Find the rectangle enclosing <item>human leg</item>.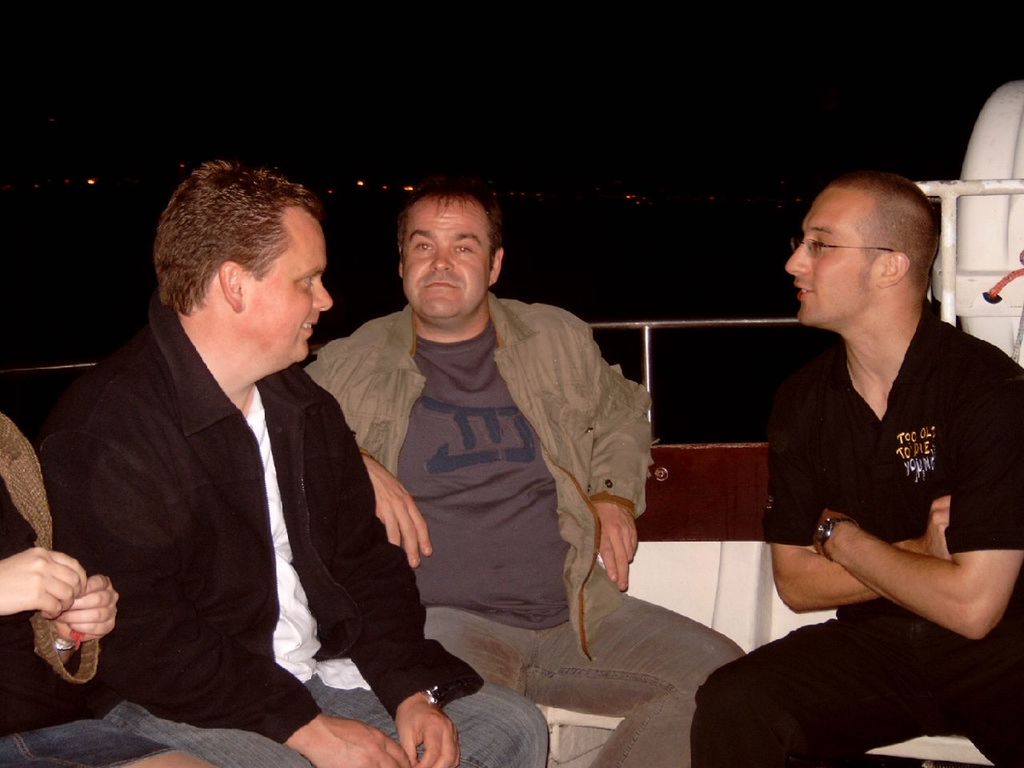
crop(301, 657, 547, 767).
